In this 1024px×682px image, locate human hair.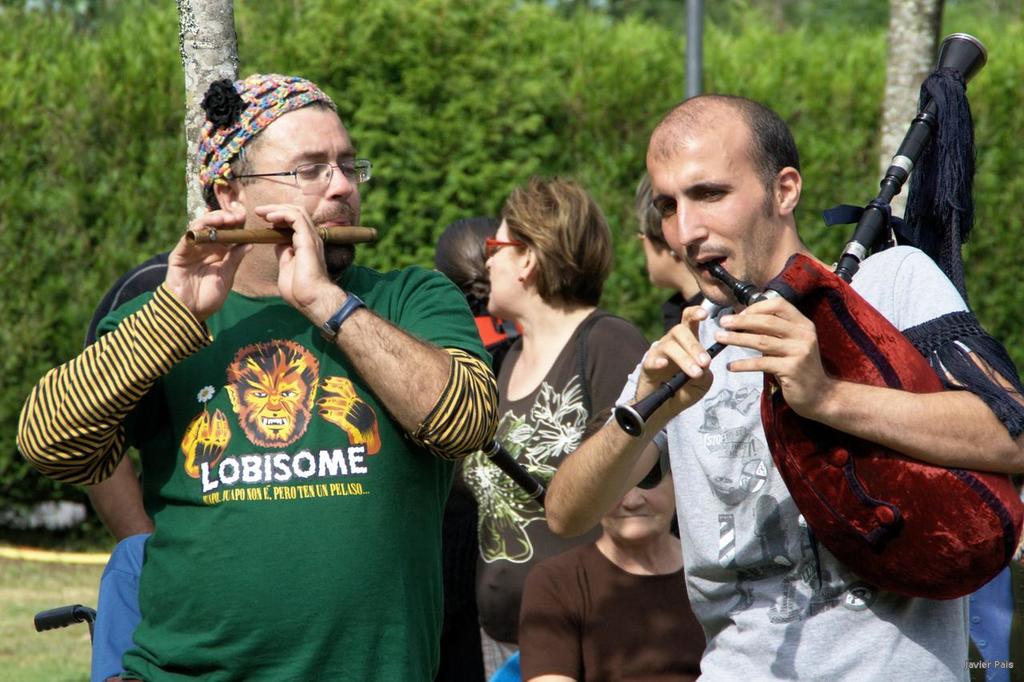
Bounding box: 652,94,814,242.
